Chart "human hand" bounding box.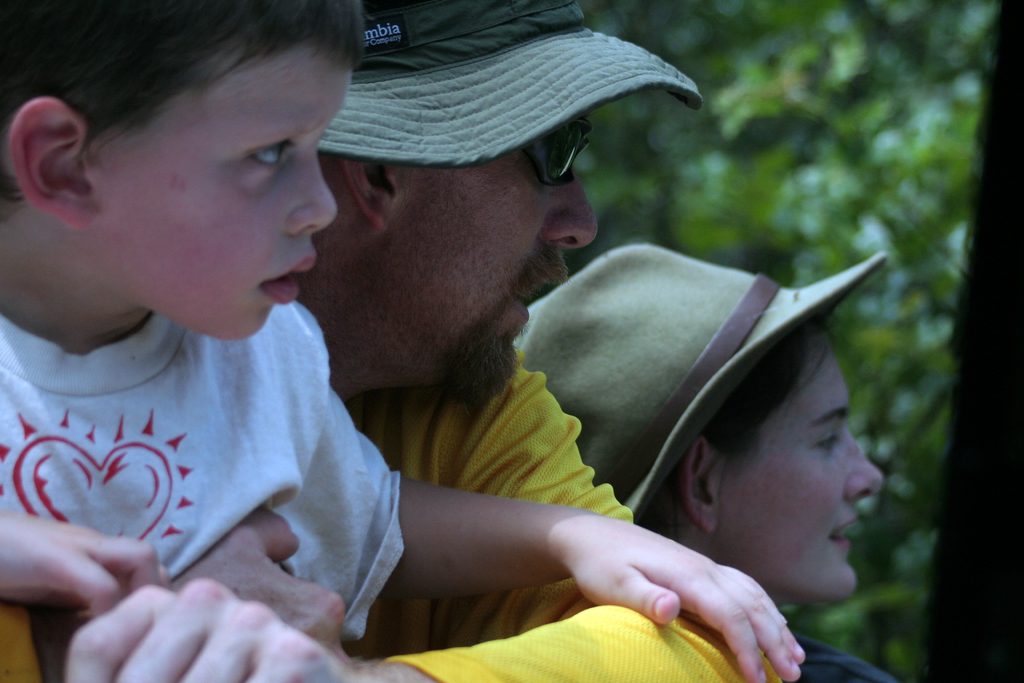
Charted: rect(526, 509, 820, 664).
